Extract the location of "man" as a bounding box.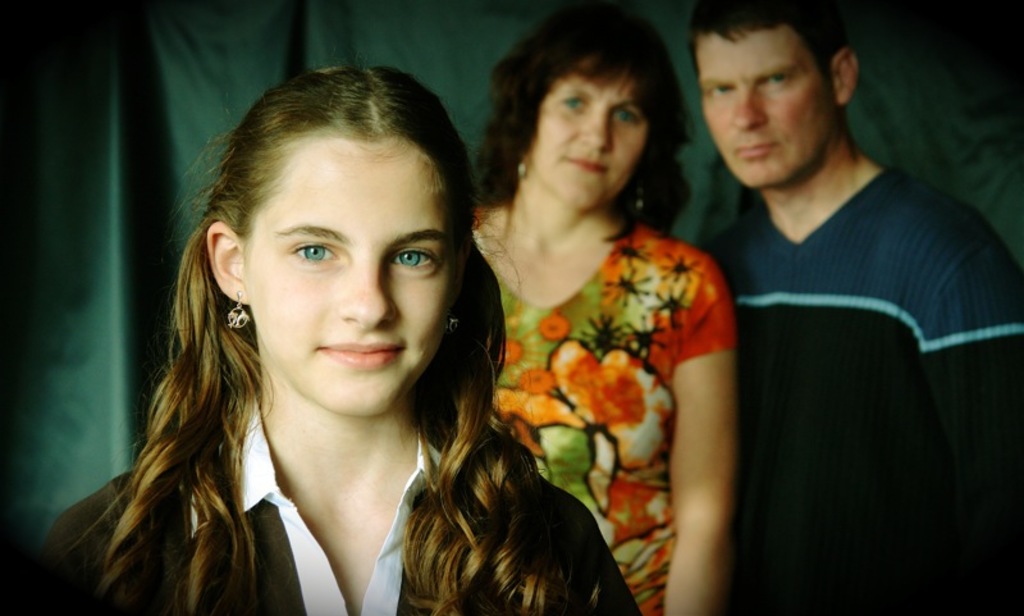
{"x1": 686, "y1": 0, "x2": 1023, "y2": 615}.
